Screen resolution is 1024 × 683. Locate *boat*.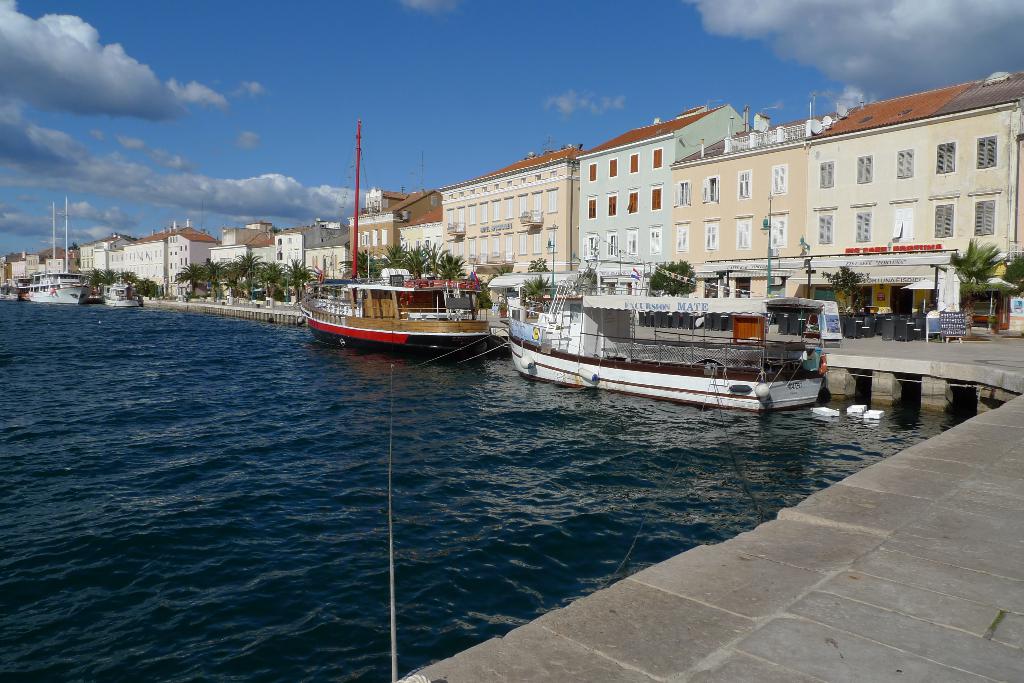
483, 251, 859, 405.
